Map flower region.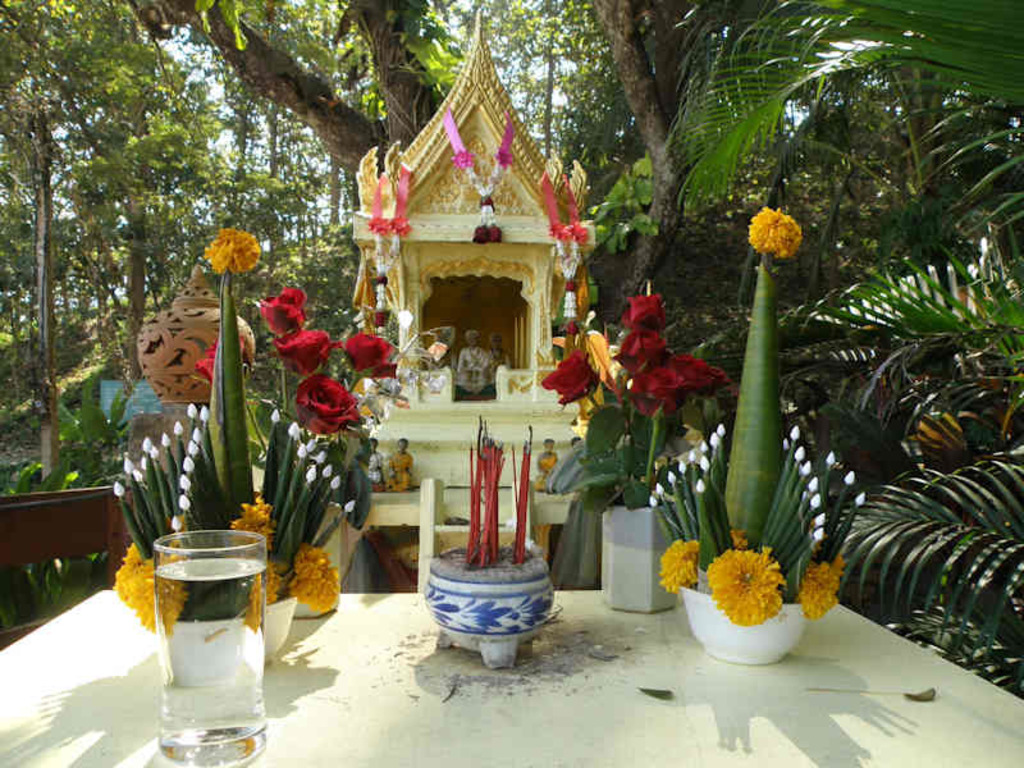
Mapped to (left=191, top=338, right=221, bottom=390).
